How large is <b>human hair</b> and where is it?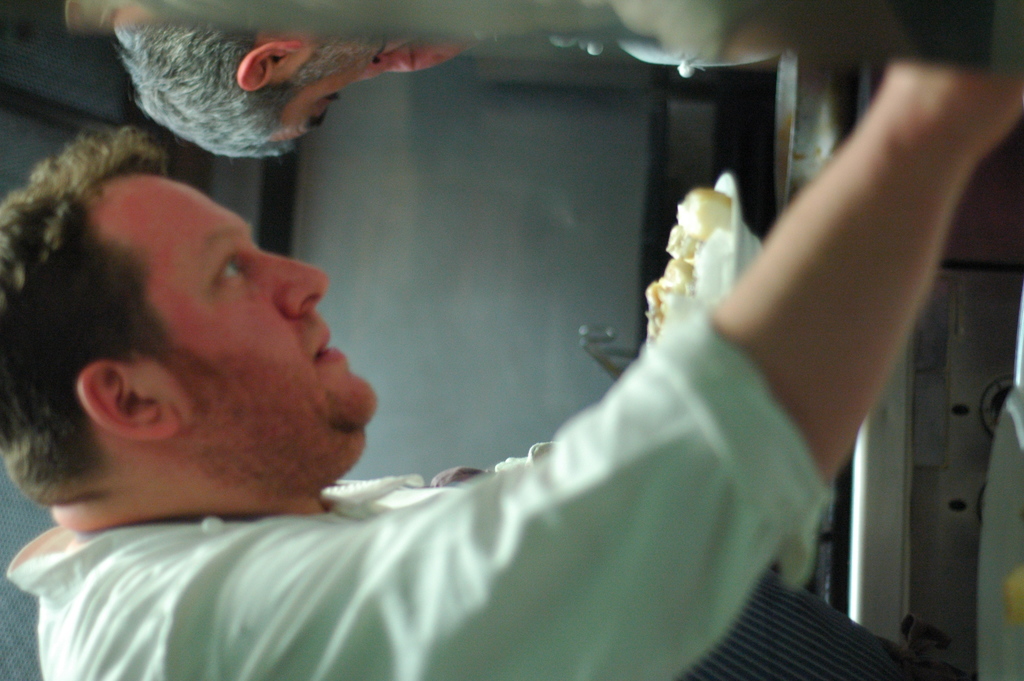
Bounding box: 0:114:174:517.
